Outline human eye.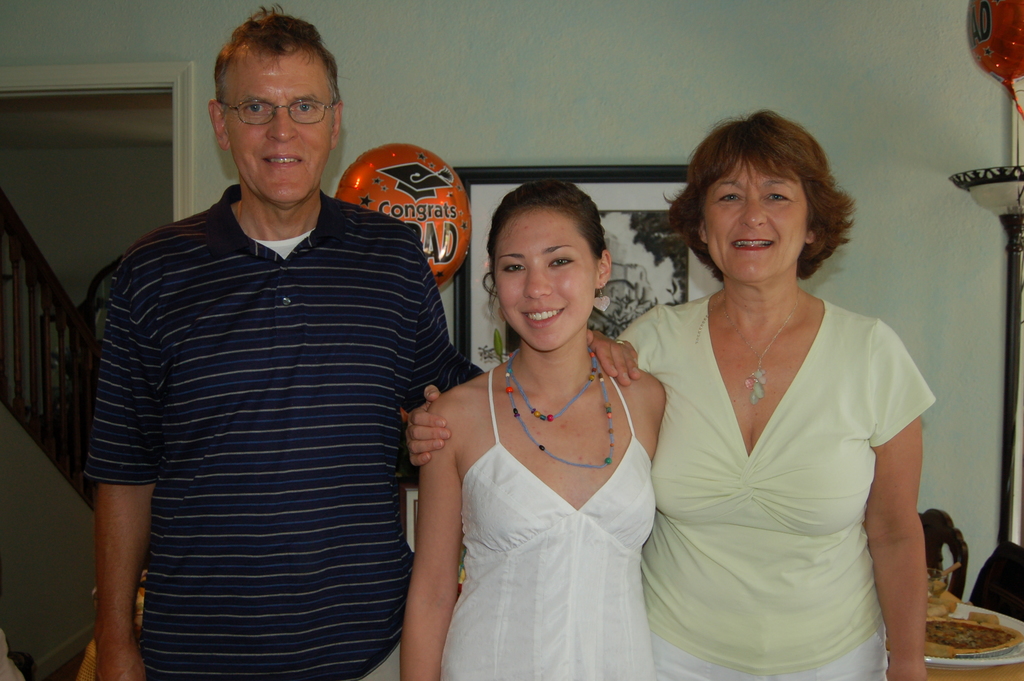
Outline: (x1=545, y1=252, x2=575, y2=269).
